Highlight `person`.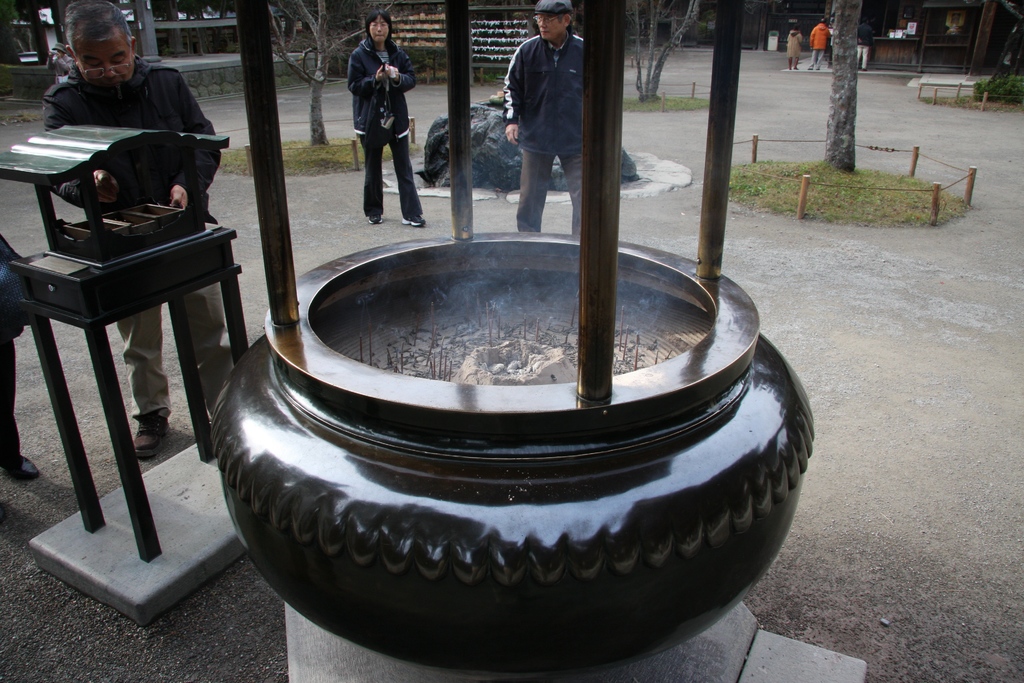
Highlighted region: 45:40:83:86.
